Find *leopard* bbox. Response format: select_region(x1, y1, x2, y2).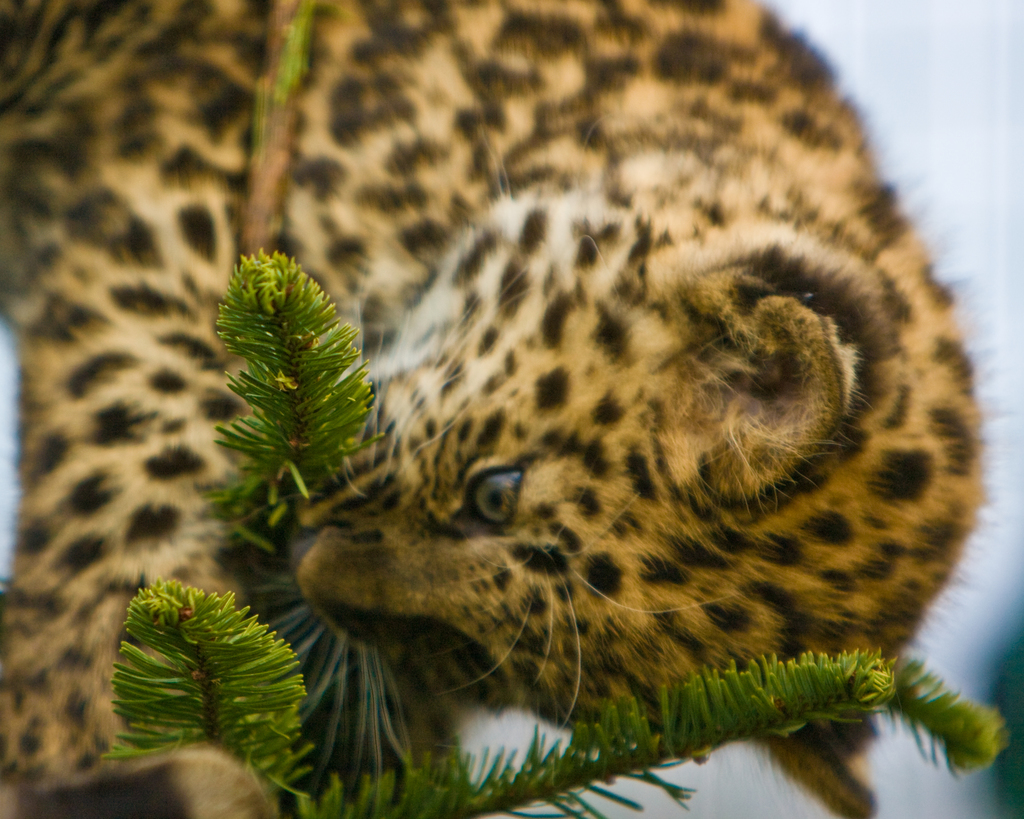
select_region(0, 0, 1023, 818).
